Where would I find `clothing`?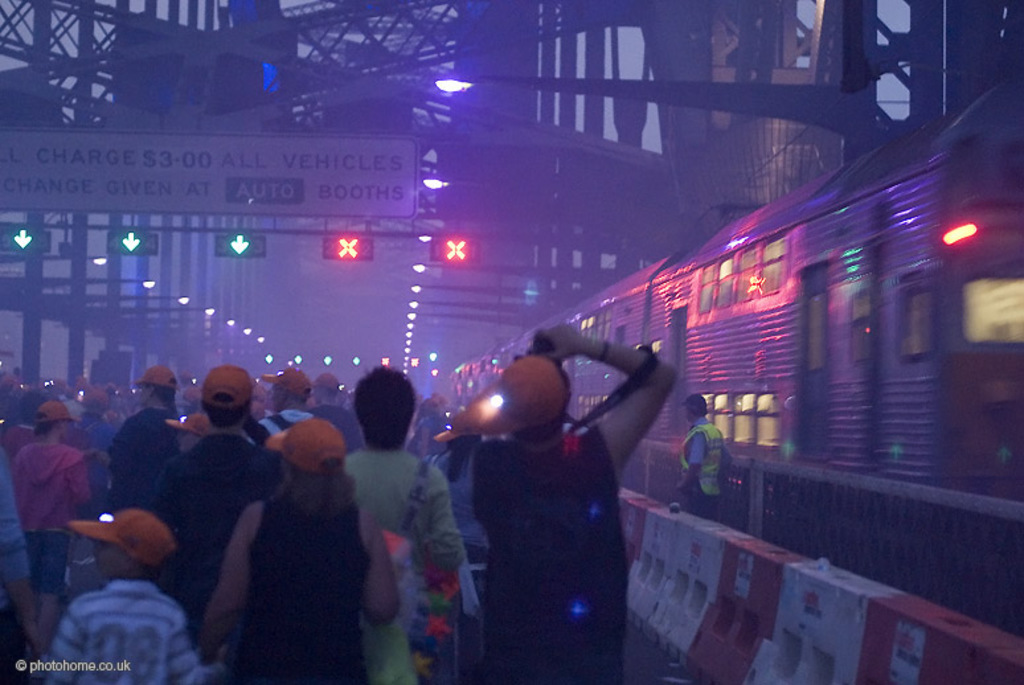
At <box>312,405,361,460</box>.
